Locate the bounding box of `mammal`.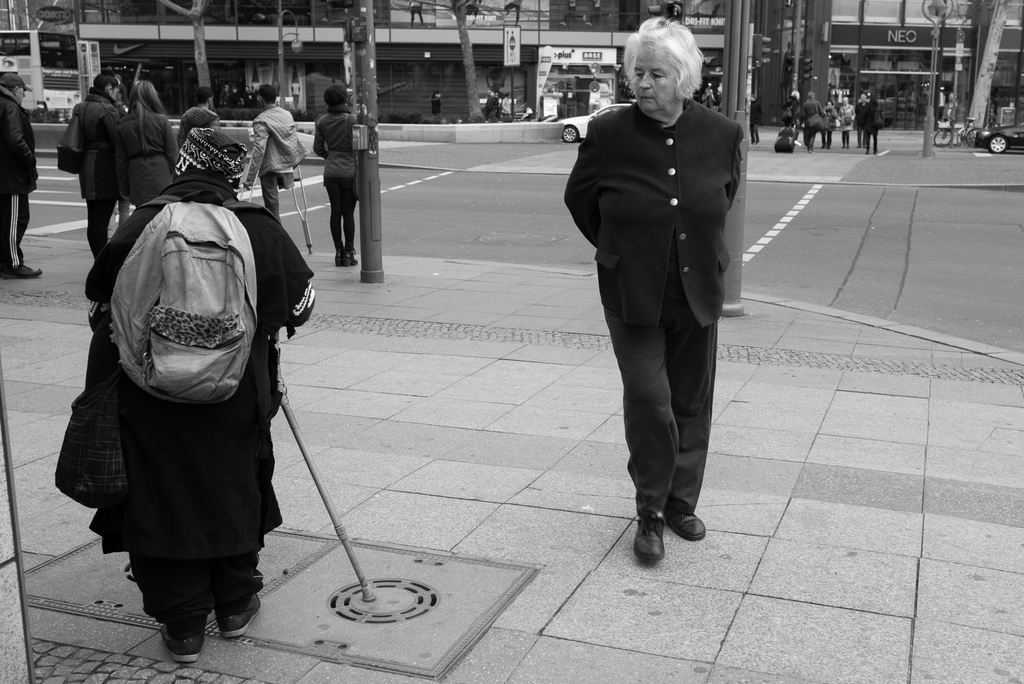
Bounding box: pyautogui.locateOnScreen(558, 45, 750, 579).
